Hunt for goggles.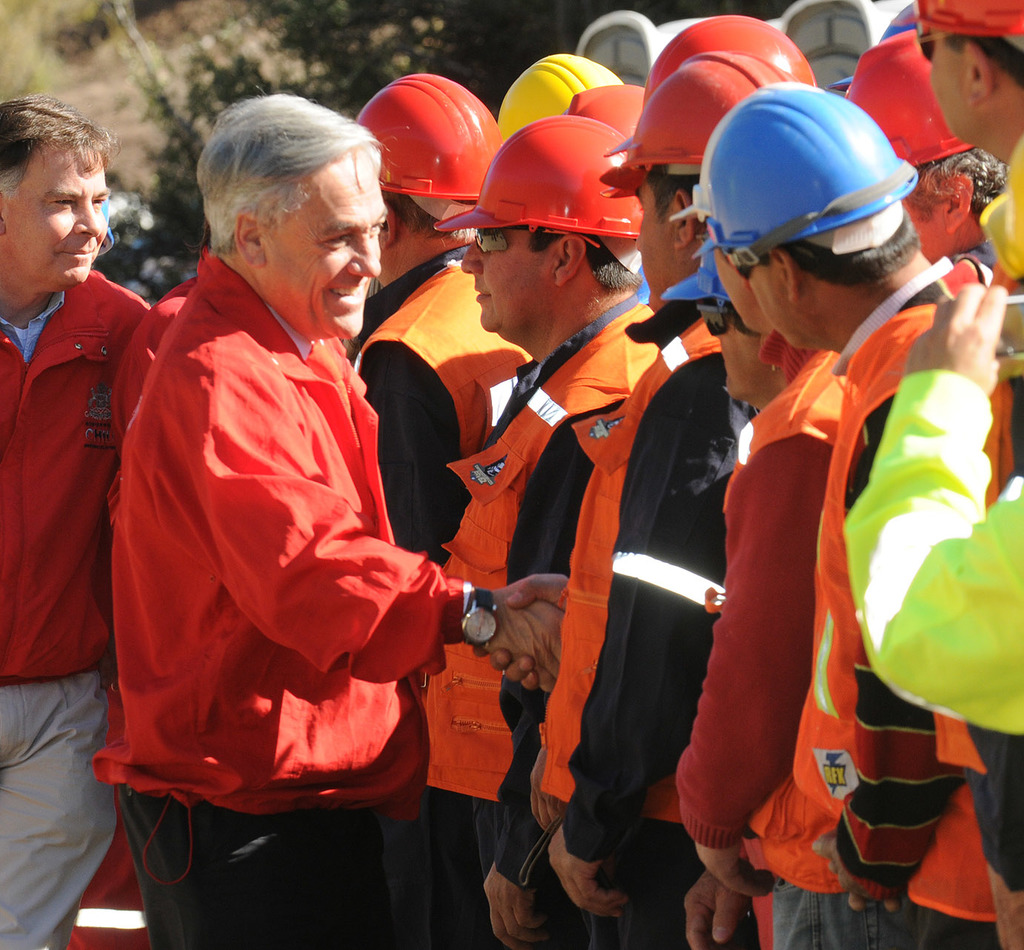
Hunted down at (left=699, top=303, right=735, bottom=337).
